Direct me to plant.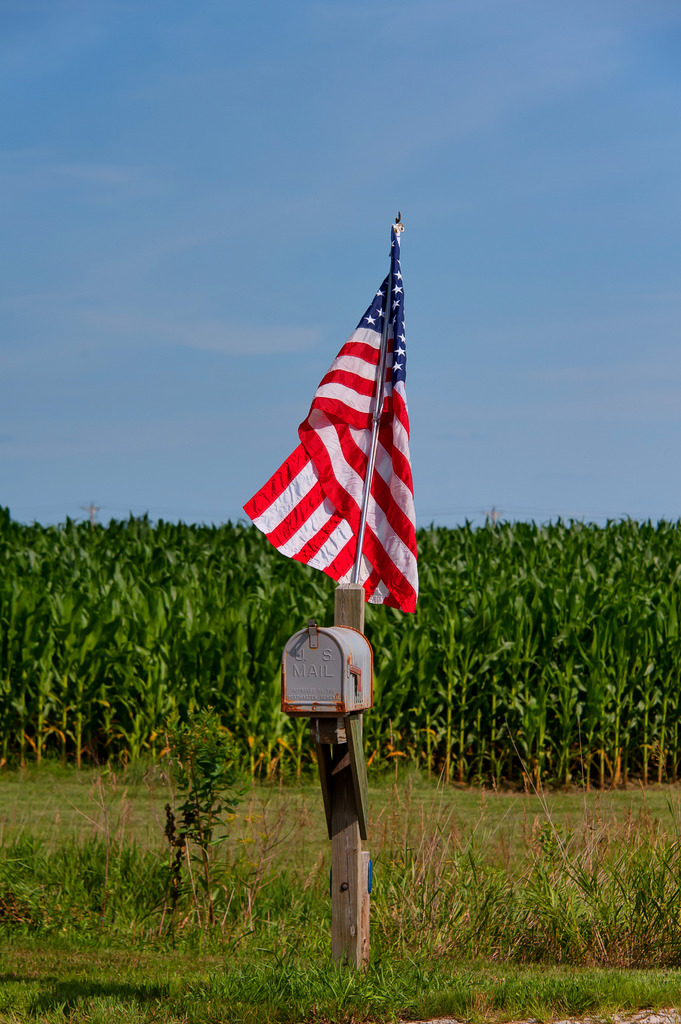
Direction: x1=533 y1=815 x2=561 y2=873.
